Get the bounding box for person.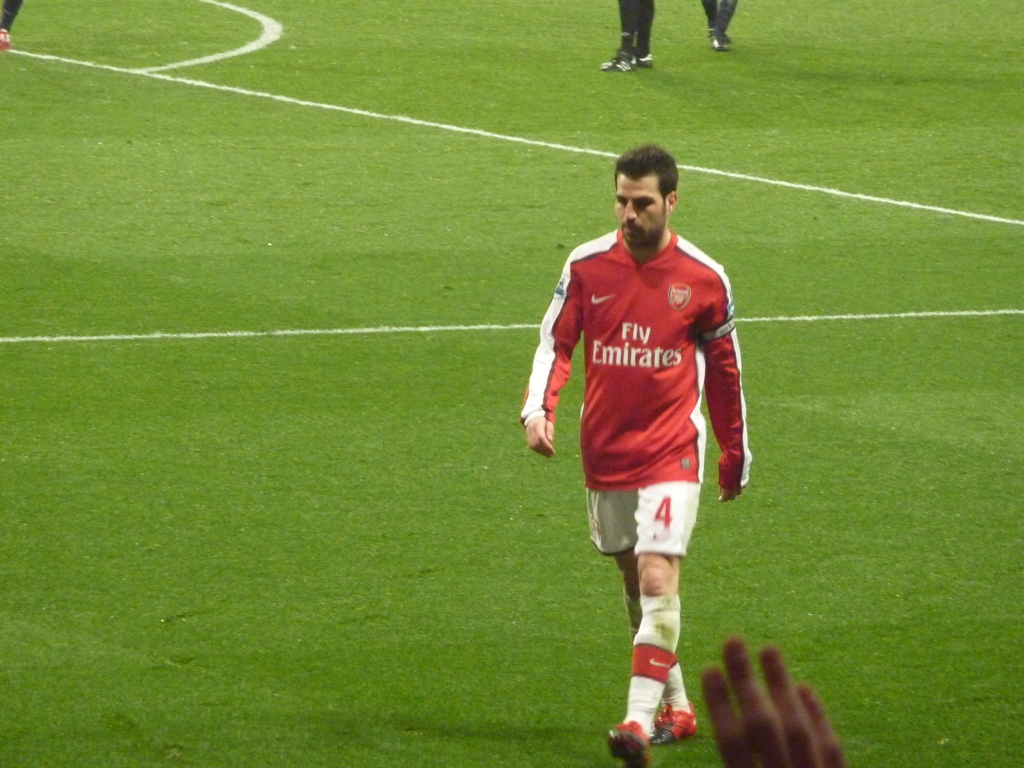
bbox=(529, 161, 756, 749).
